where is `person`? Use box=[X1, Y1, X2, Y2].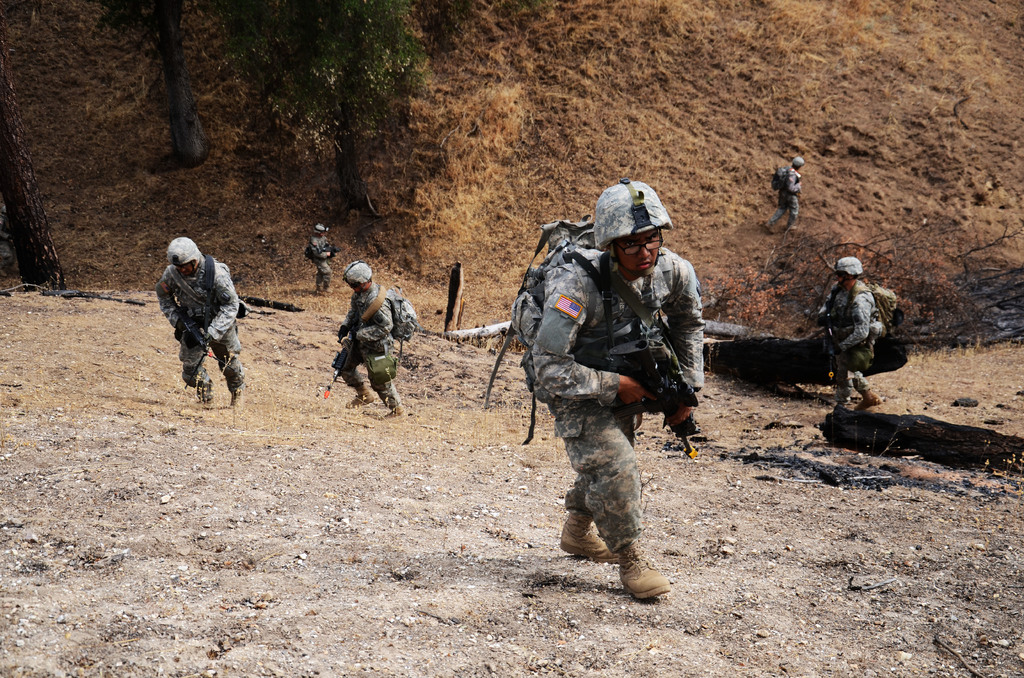
box=[770, 151, 804, 230].
